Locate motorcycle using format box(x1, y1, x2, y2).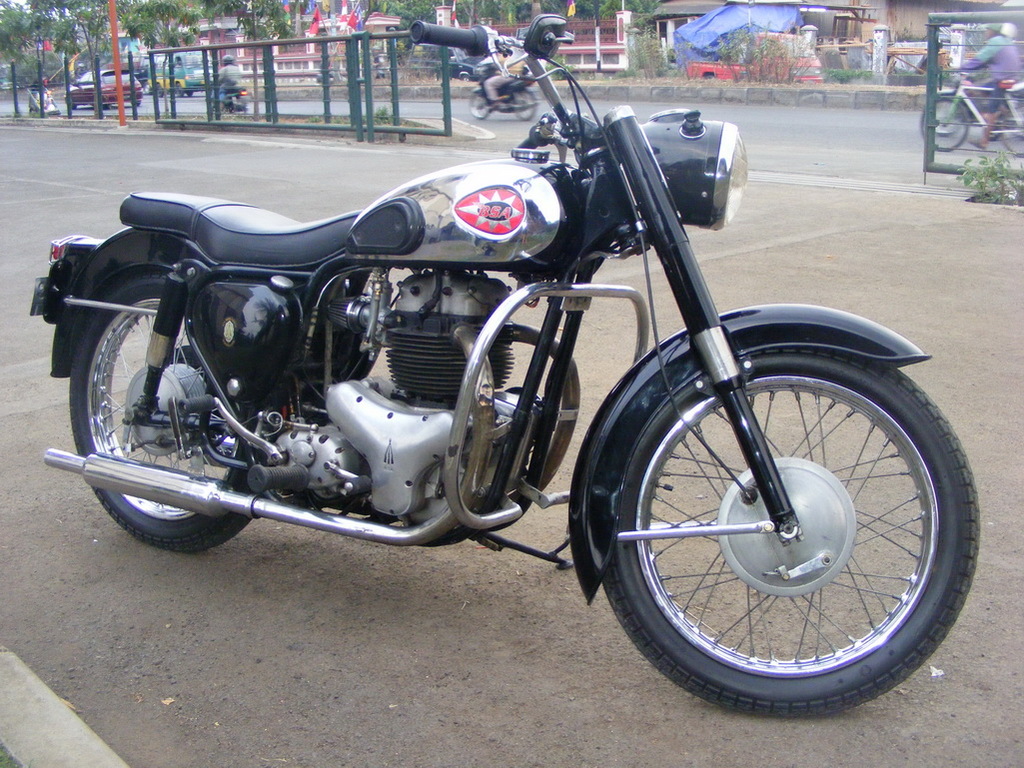
box(471, 73, 535, 122).
